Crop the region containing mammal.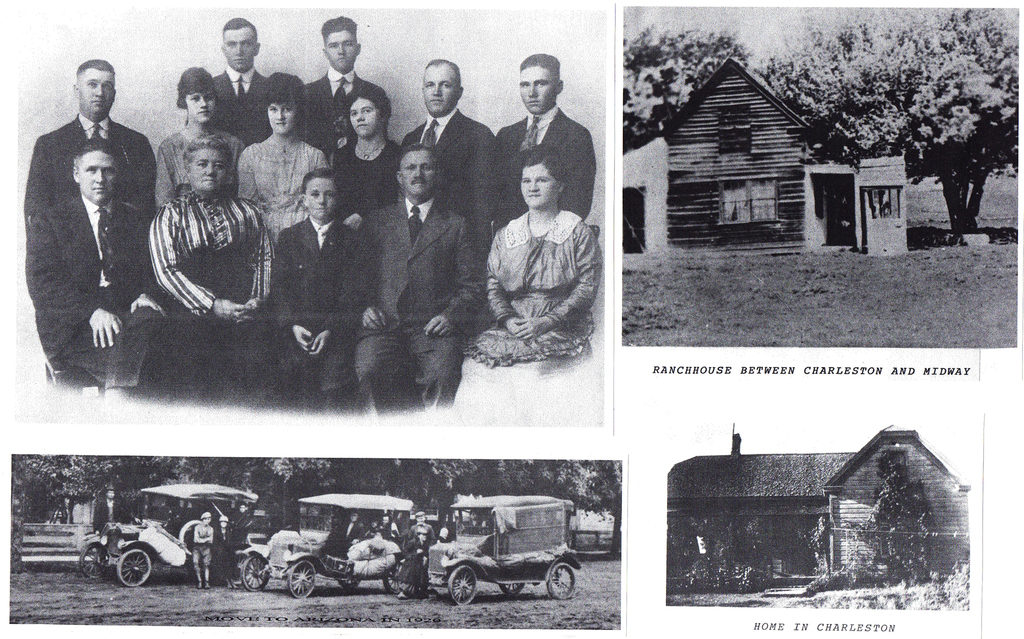
Crop region: <box>400,51,501,240</box>.
